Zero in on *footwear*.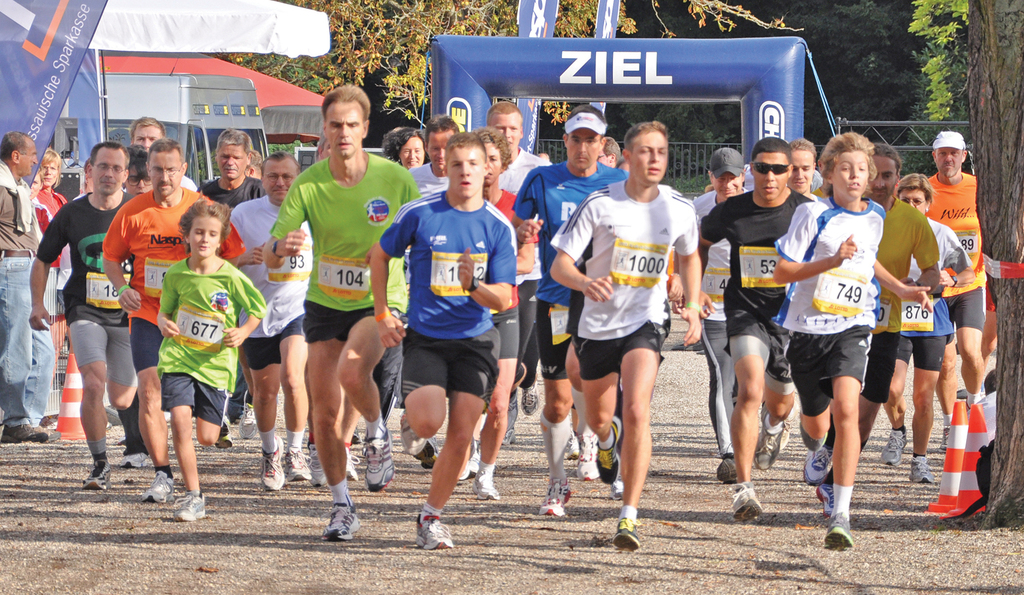
Zeroed in: crop(882, 424, 905, 466).
